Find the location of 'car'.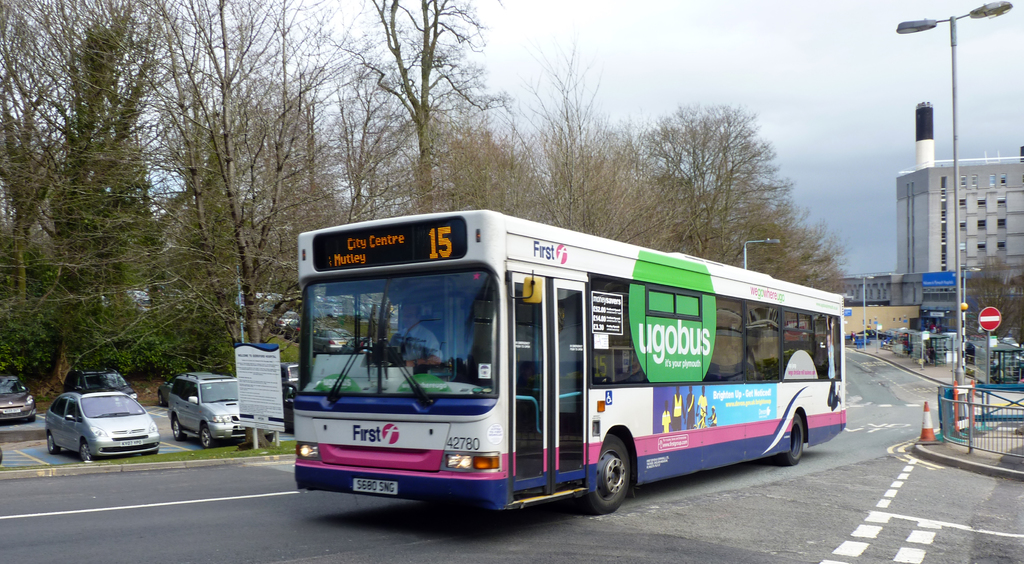
Location: detection(0, 378, 41, 426).
